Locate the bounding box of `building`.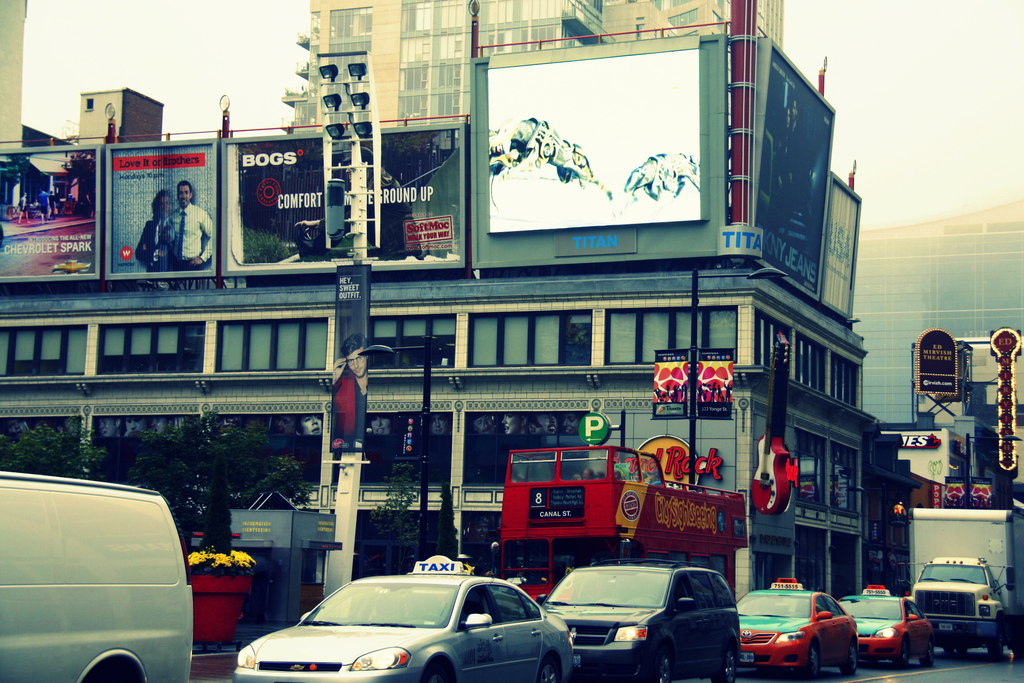
Bounding box: 281:0:782:128.
